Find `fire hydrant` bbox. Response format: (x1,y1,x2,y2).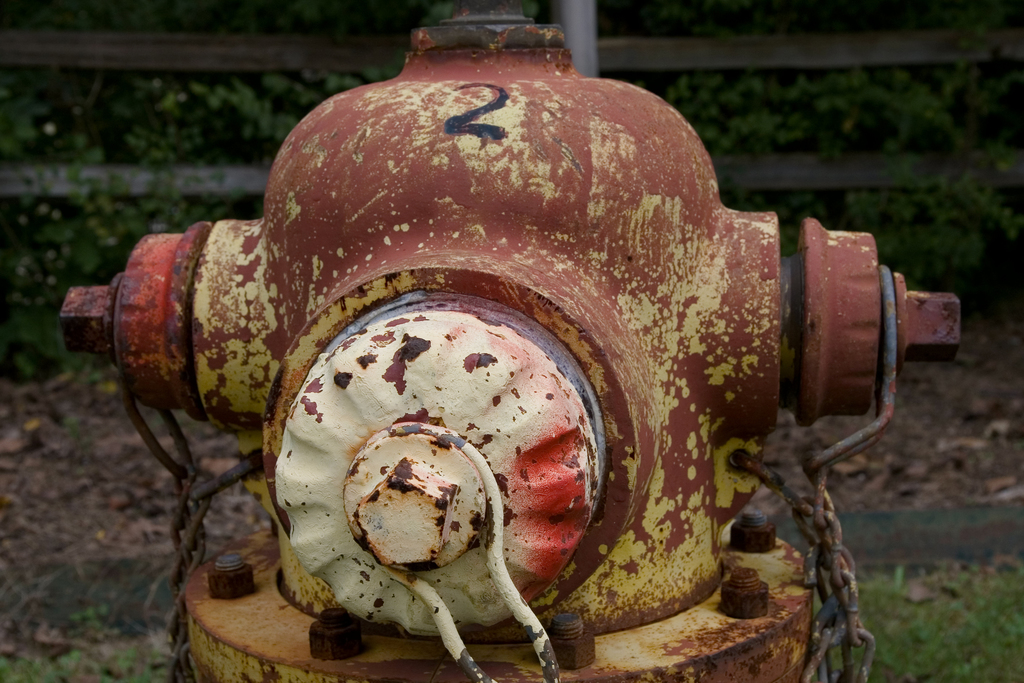
(65,0,966,682).
